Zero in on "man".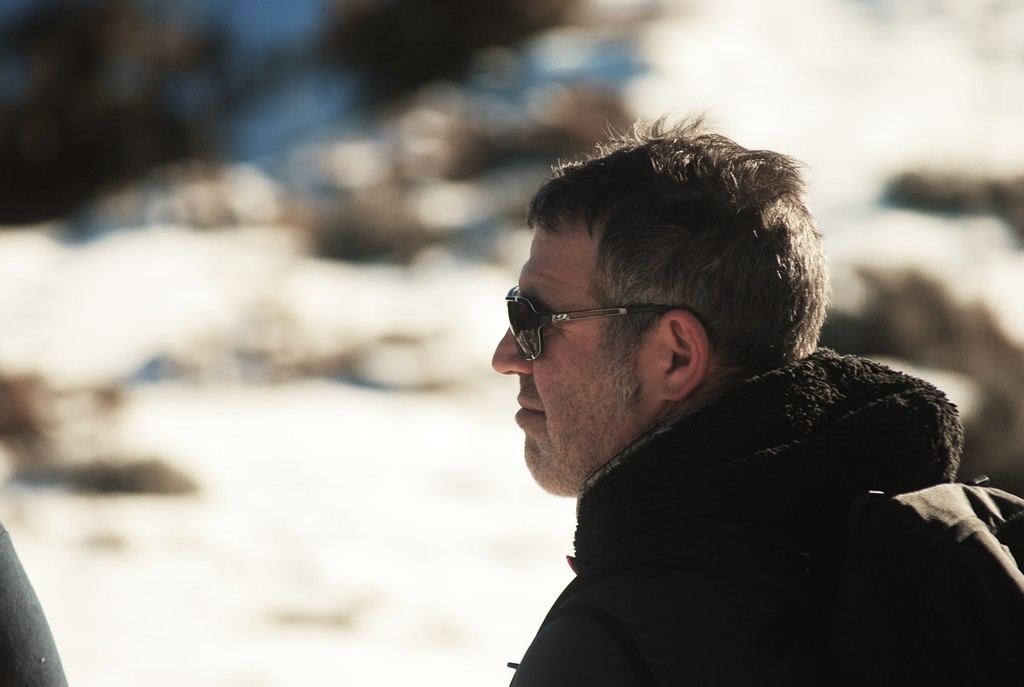
Zeroed in: (361, 123, 1007, 678).
